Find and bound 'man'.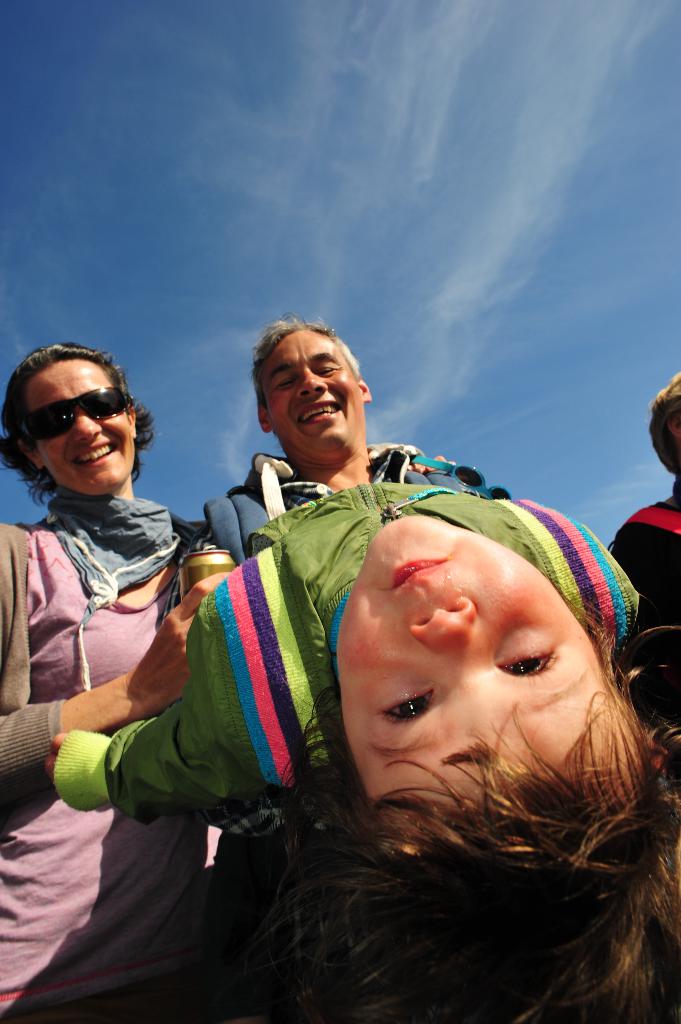
Bound: 191/289/520/575.
